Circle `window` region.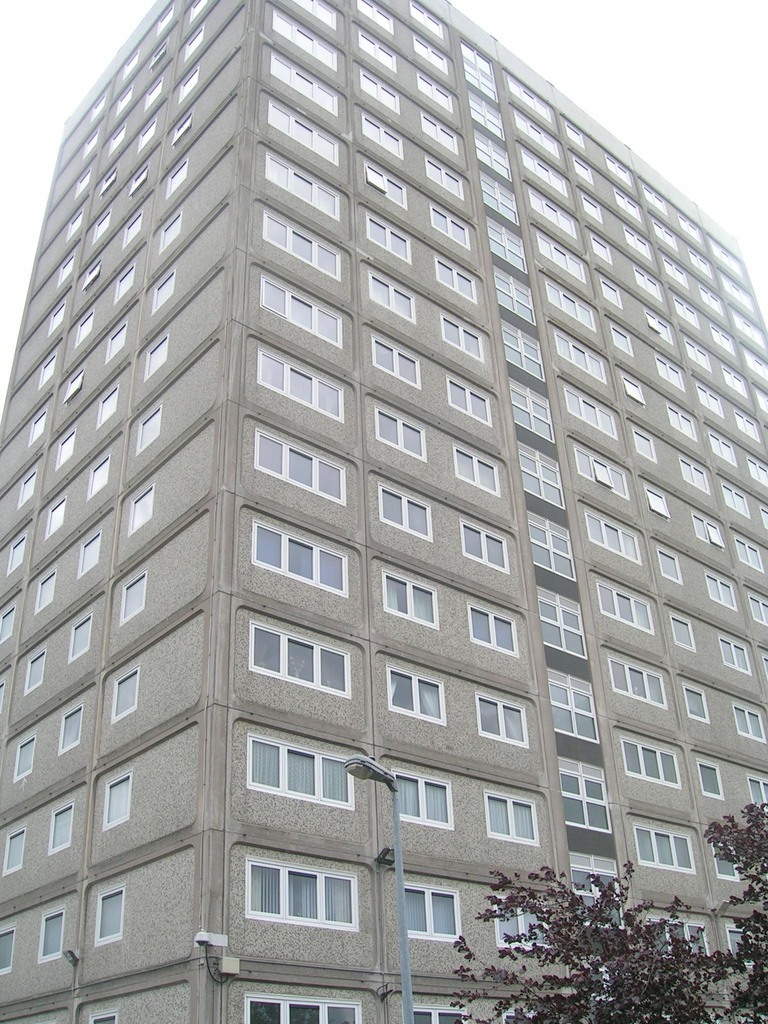
Region: 358,209,413,263.
